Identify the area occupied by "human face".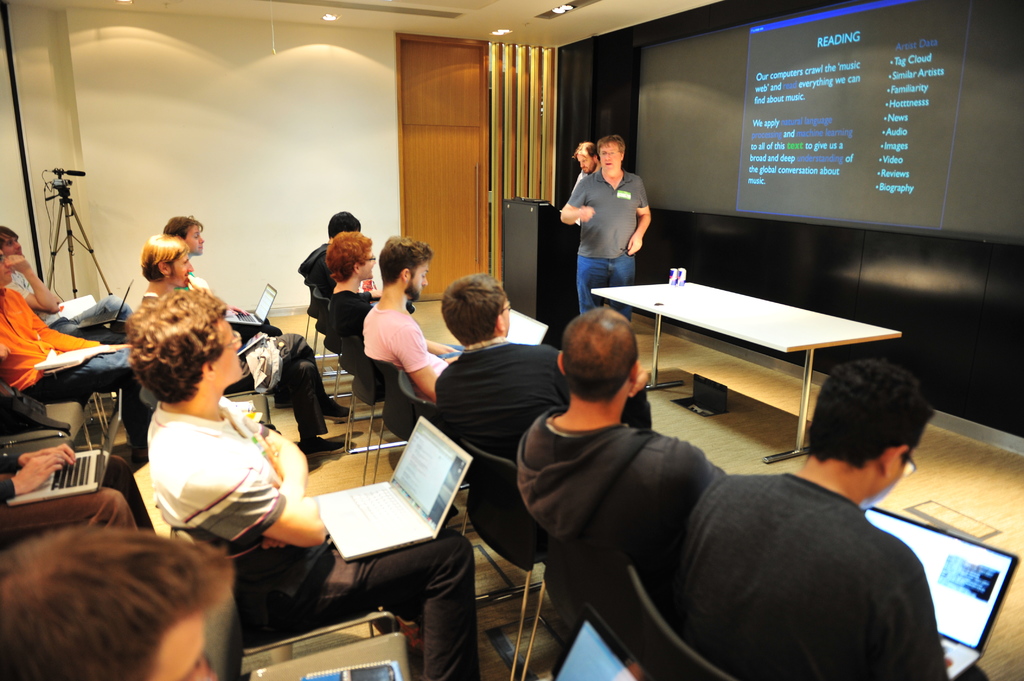
Area: 216,317,243,382.
